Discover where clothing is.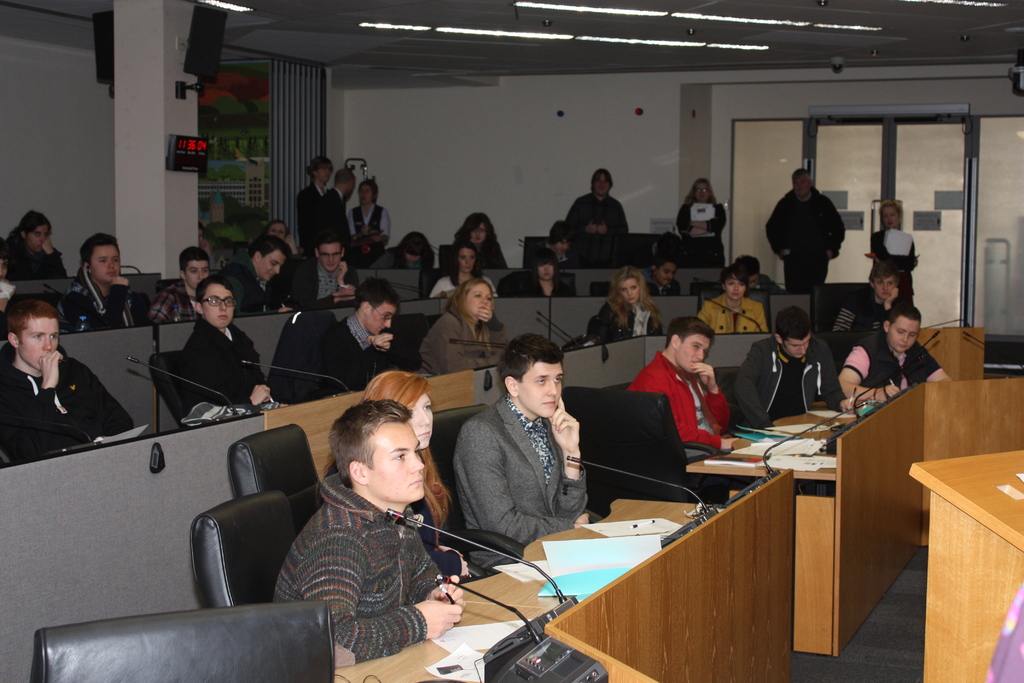
Discovered at (422,311,513,373).
